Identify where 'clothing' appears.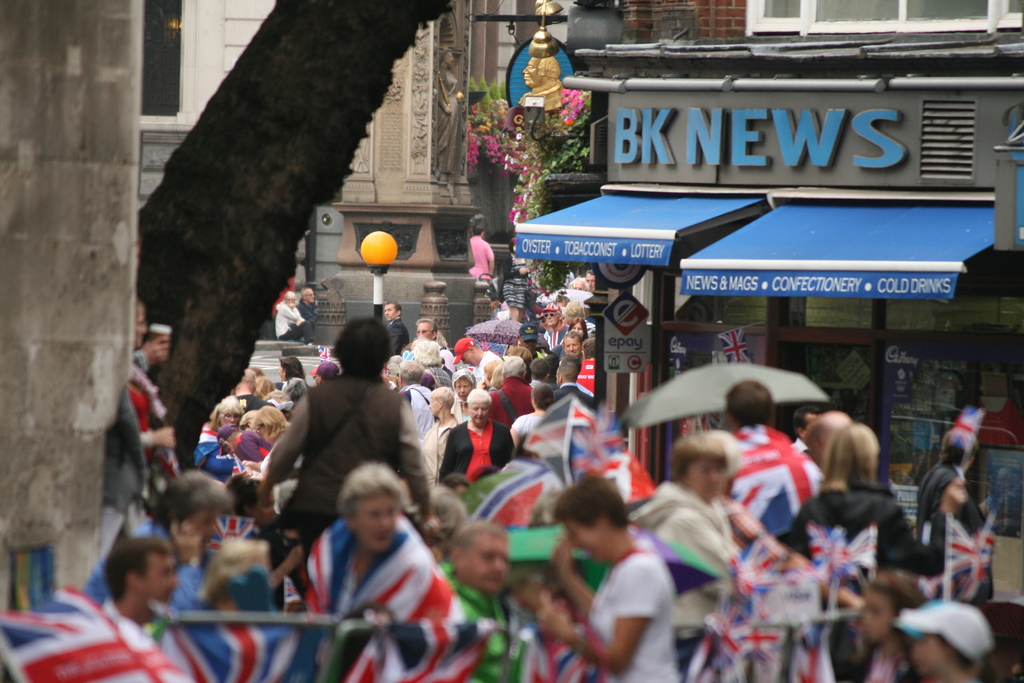
Appears at 451,398,474,425.
